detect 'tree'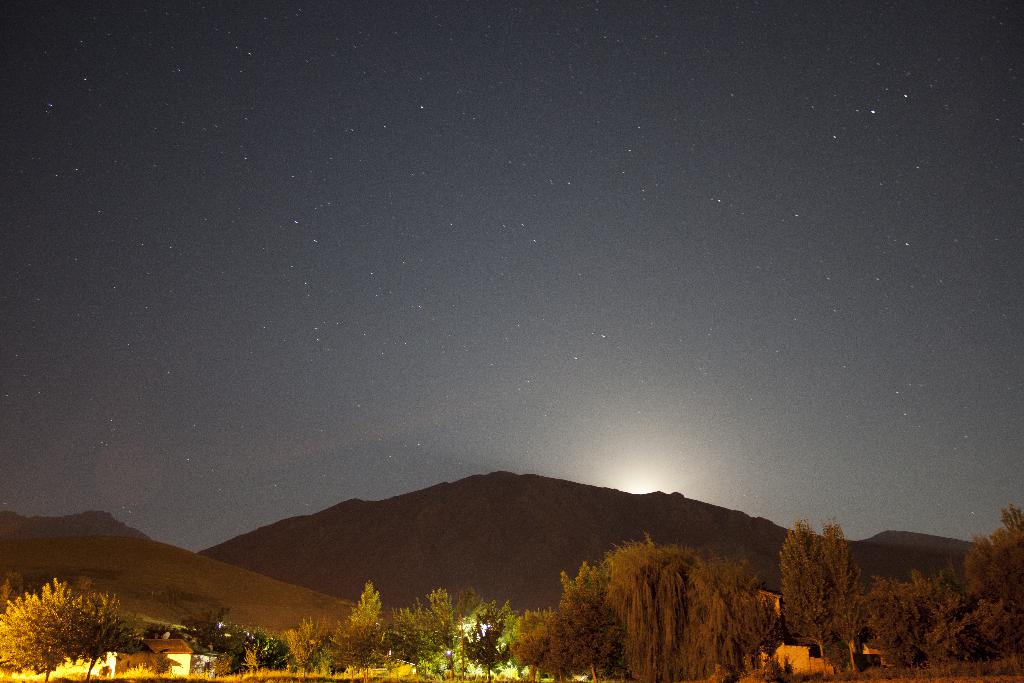
box(287, 604, 347, 680)
